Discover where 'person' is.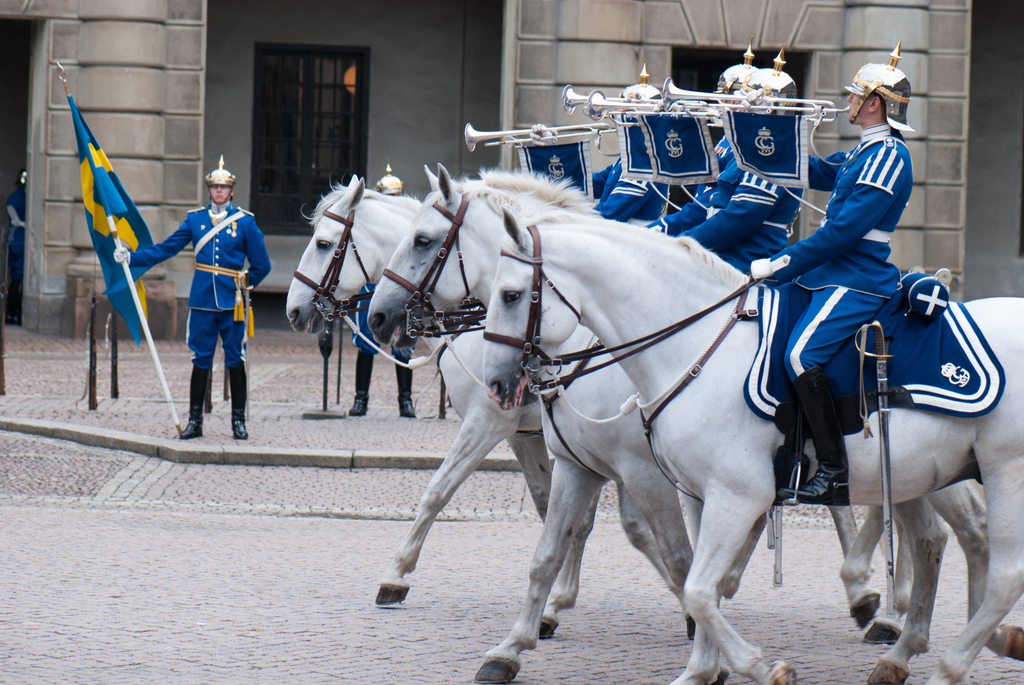
Discovered at region(107, 161, 272, 443).
